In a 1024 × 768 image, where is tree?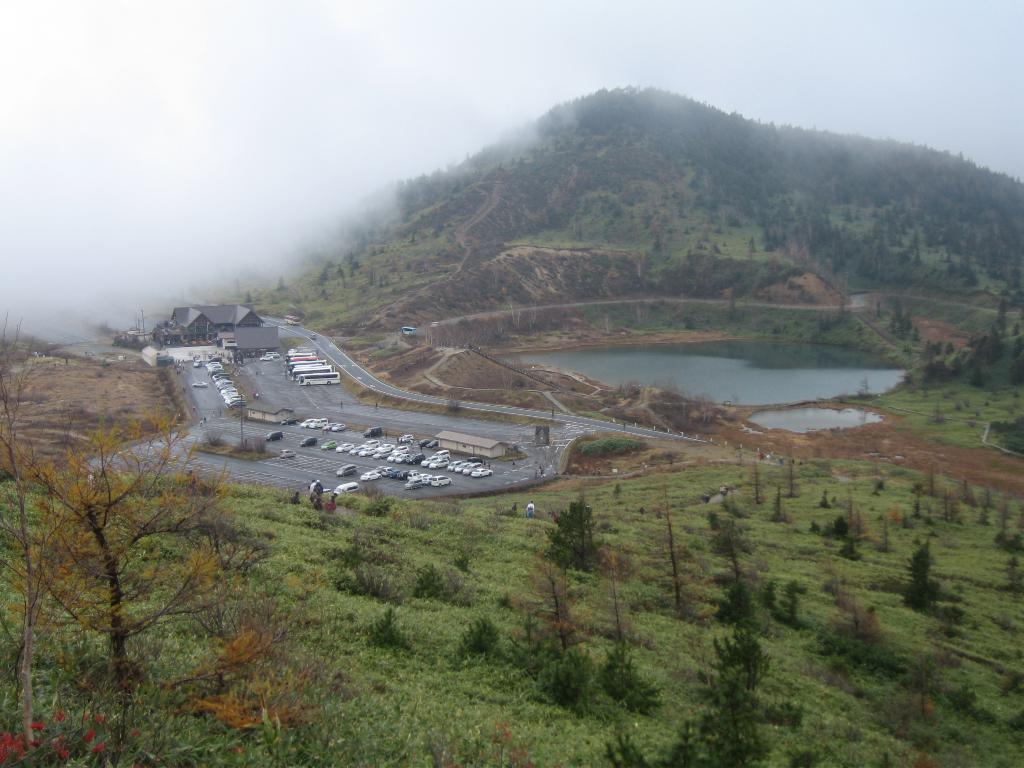
pyautogui.locateOnScreen(539, 488, 598, 576).
